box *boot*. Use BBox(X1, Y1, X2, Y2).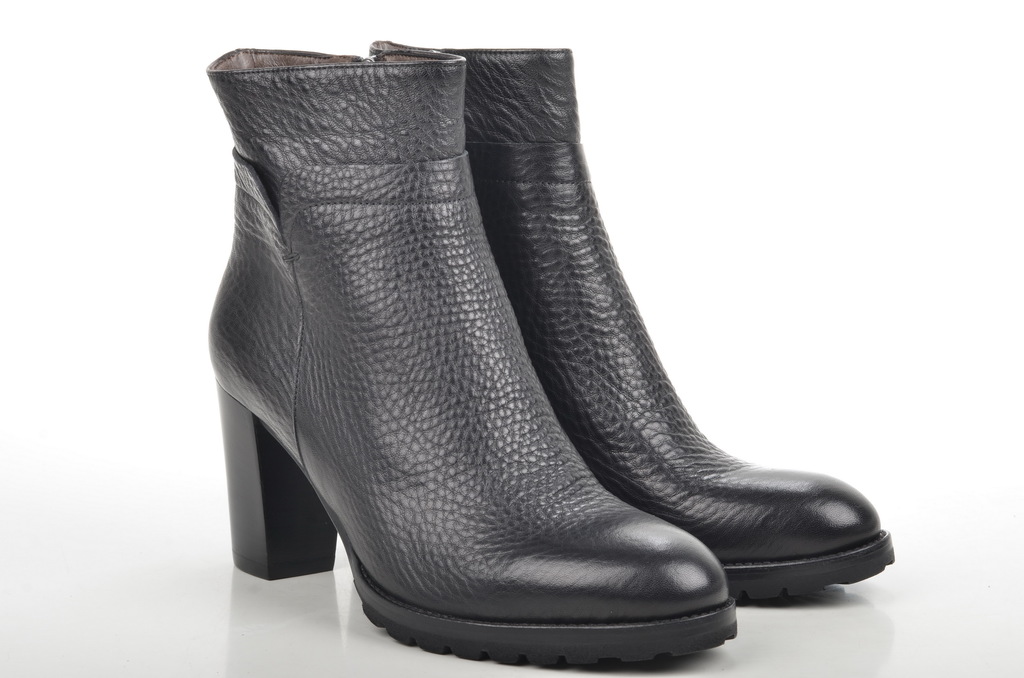
BBox(210, 45, 730, 669).
